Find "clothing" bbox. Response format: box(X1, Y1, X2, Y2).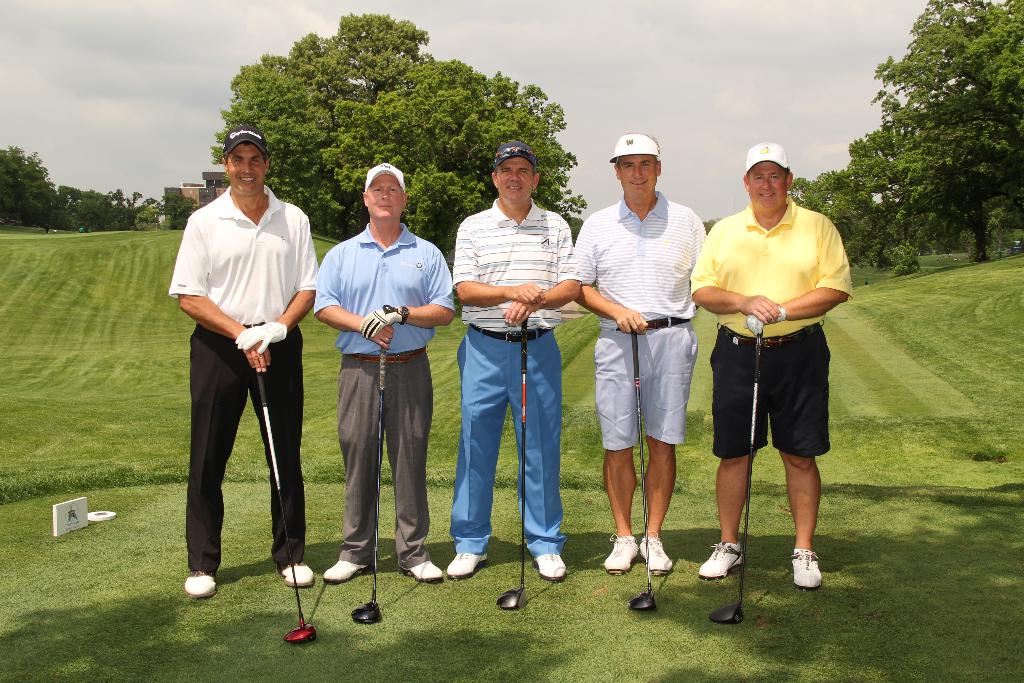
box(170, 187, 316, 577).
